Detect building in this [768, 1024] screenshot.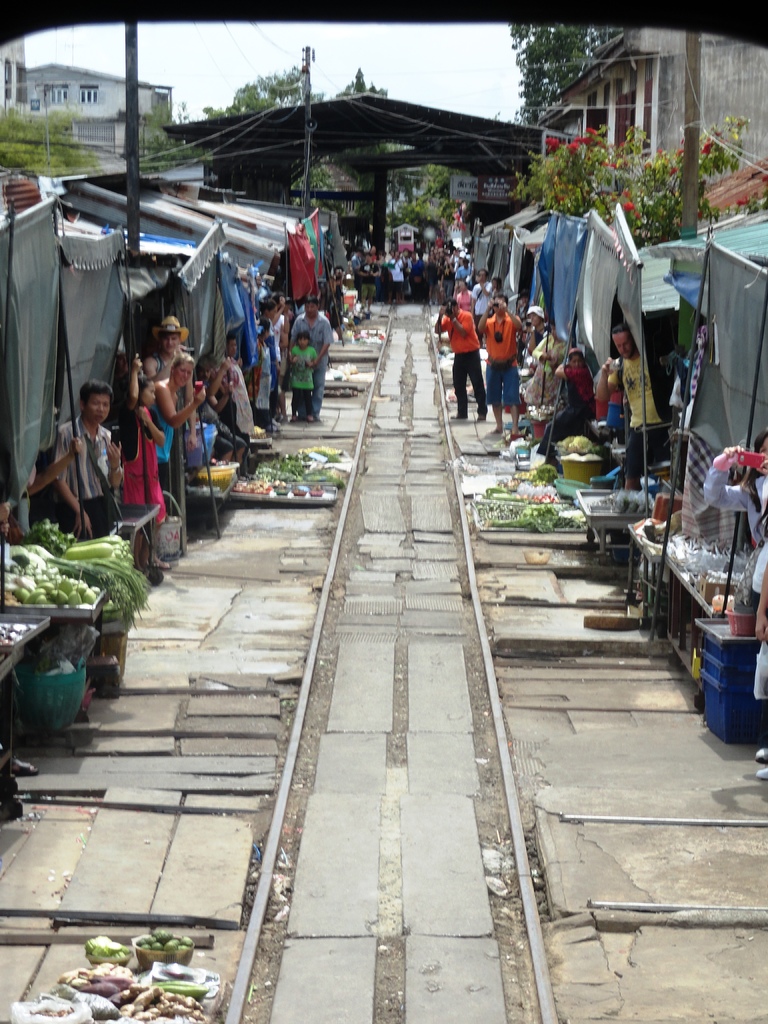
Detection: crop(26, 66, 171, 147).
